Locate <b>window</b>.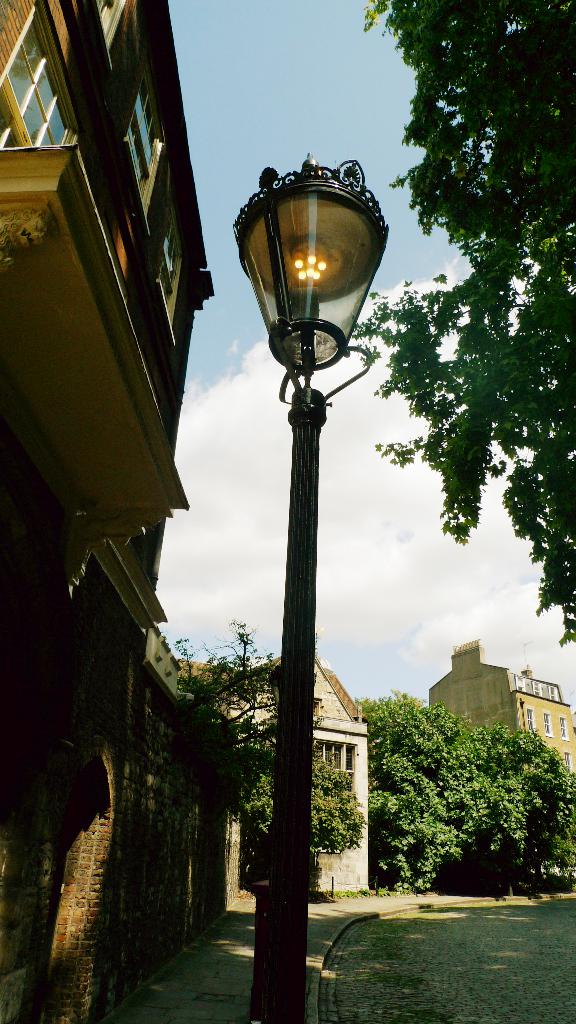
Bounding box: bbox=[314, 742, 357, 806].
